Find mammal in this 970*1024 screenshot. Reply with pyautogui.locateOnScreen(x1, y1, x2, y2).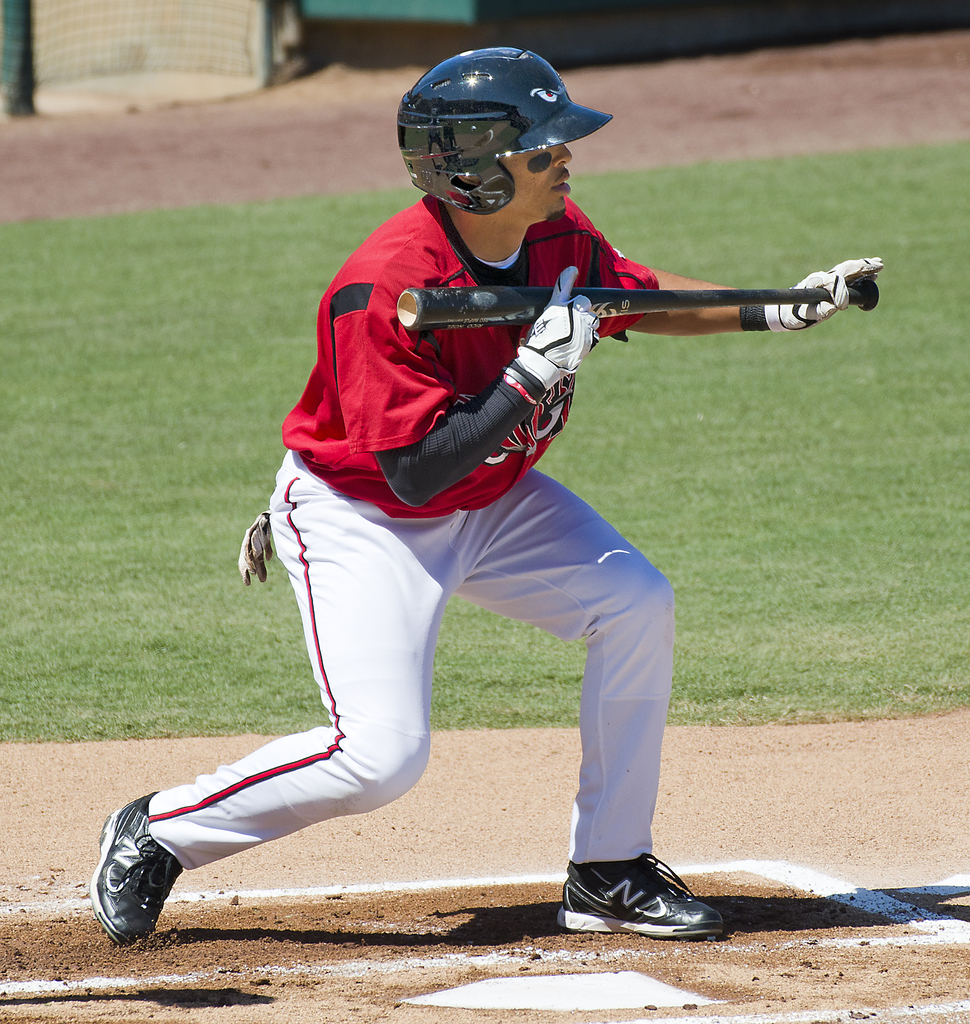
pyautogui.locateOnScreen(86, 63, 889, 988).
